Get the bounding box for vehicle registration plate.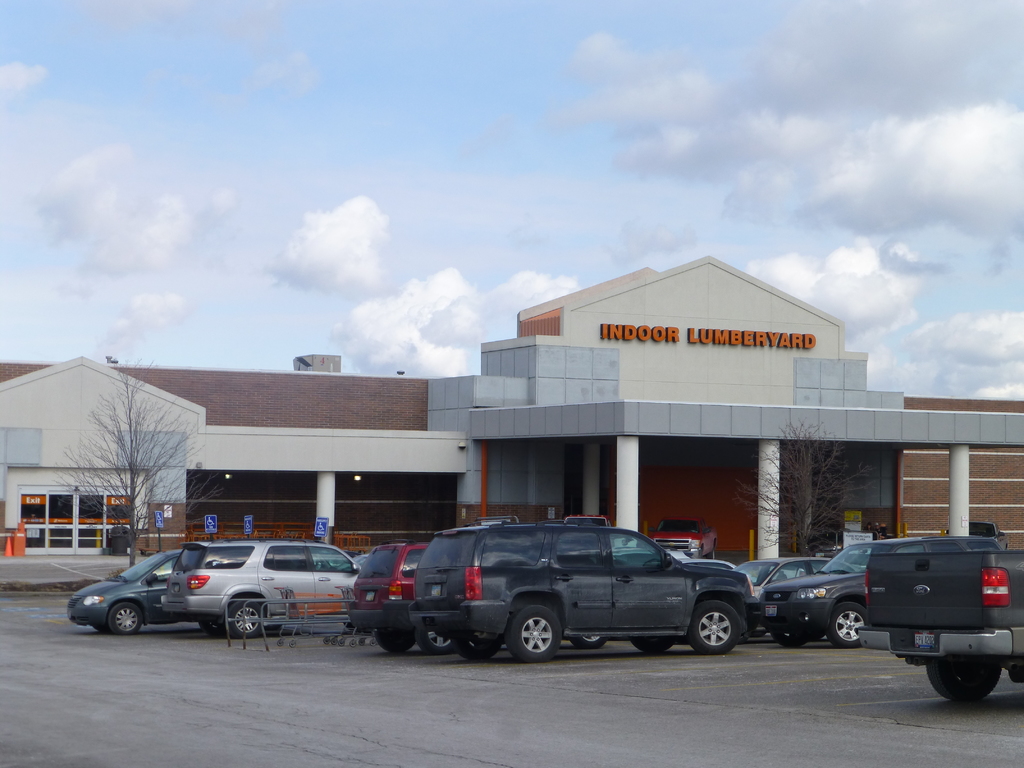
l=429, t=589, r=439, b=598.
